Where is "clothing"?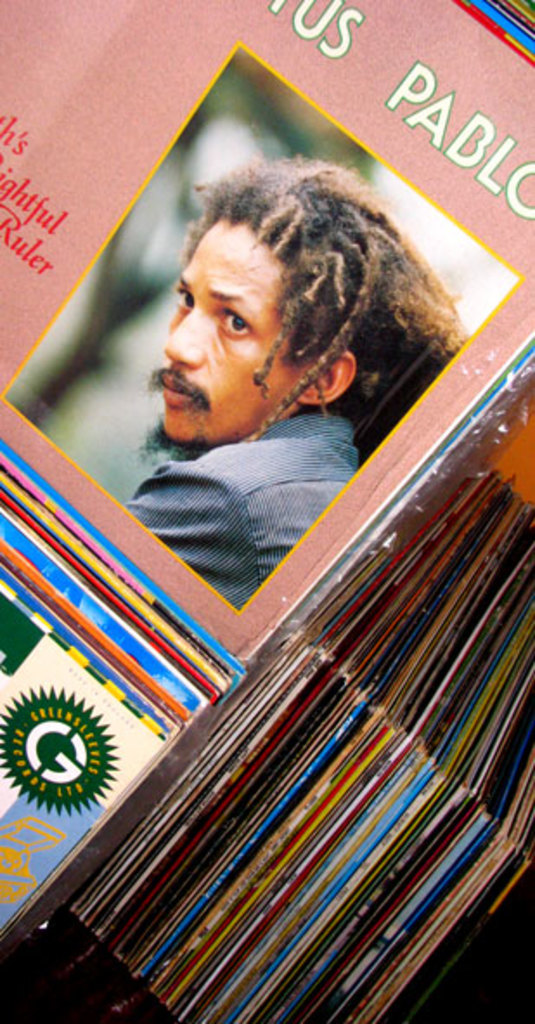
(126,411,372,625).
